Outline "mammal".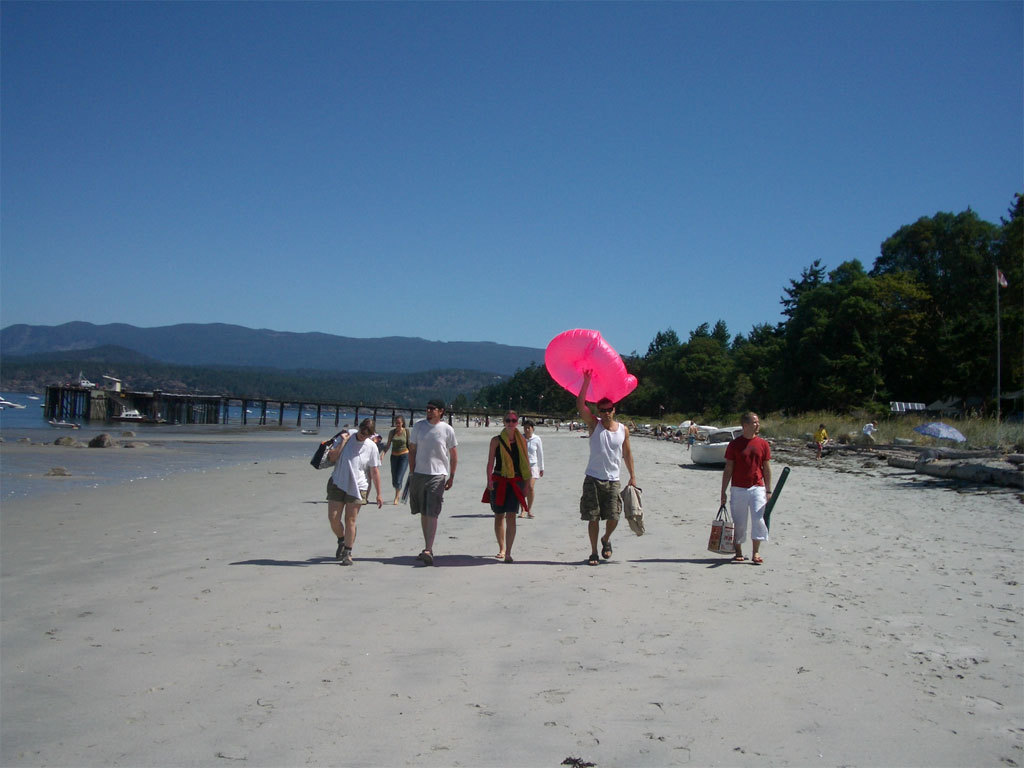
Outline: 684:418:699:451.
